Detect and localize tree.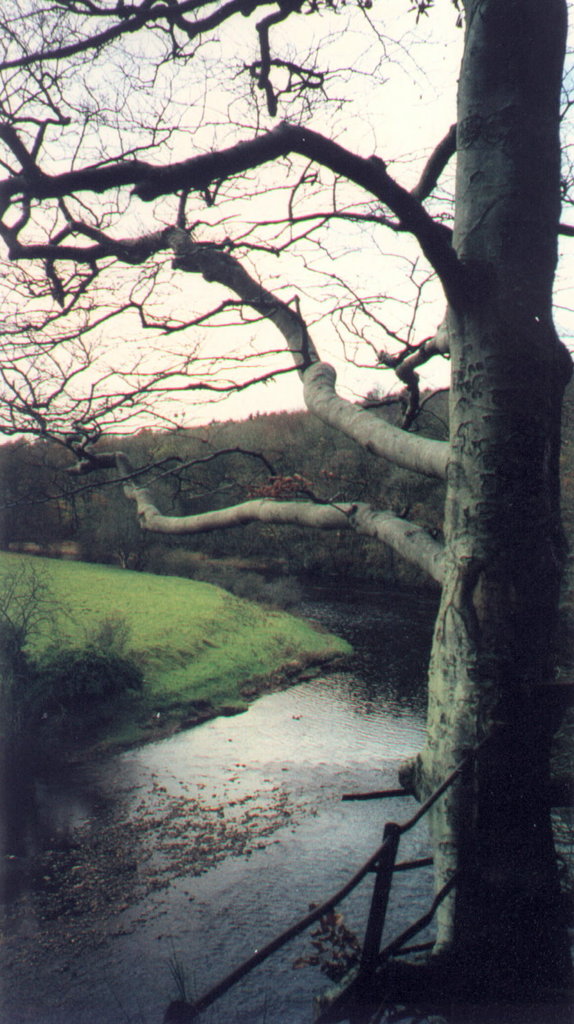
Localized at <bbox>0, 0, 573, 1019</bbox>.
